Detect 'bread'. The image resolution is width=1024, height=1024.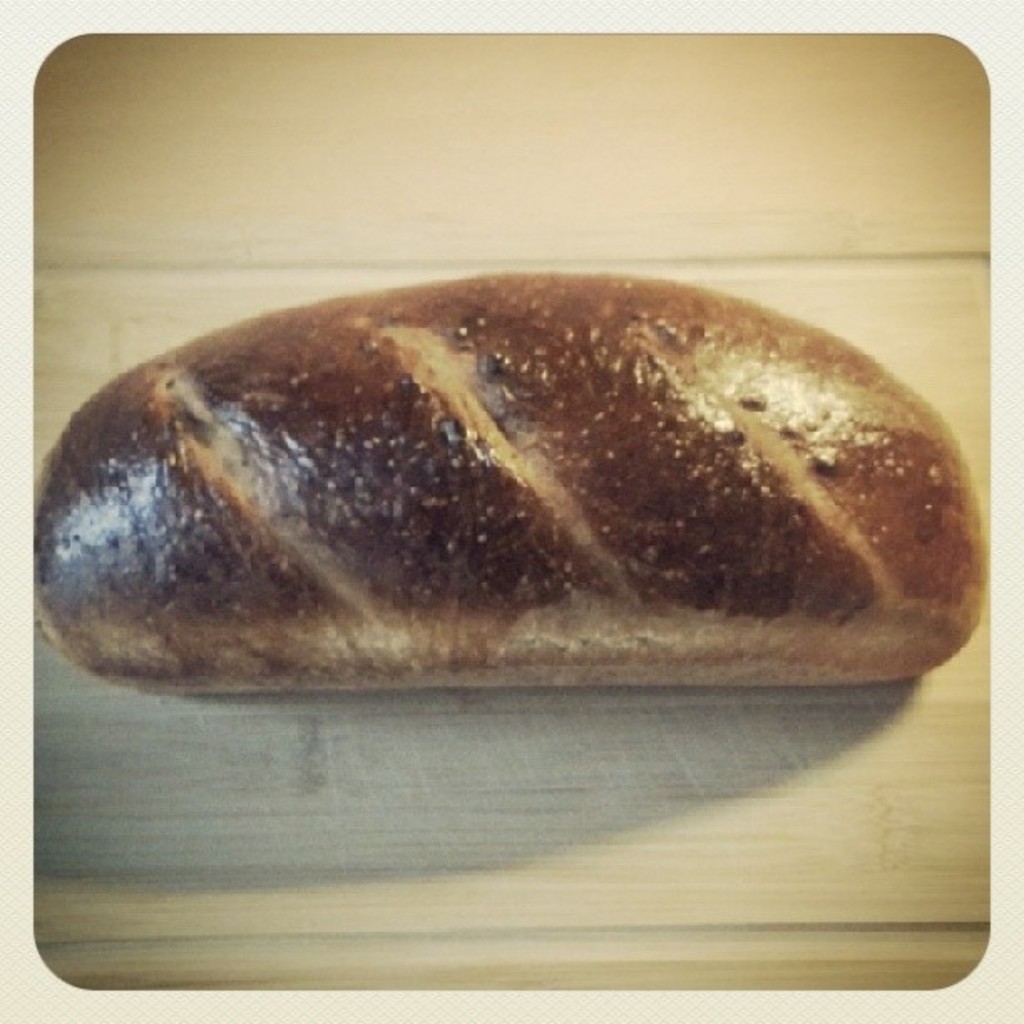
box=[28, 273, 987, 696].
